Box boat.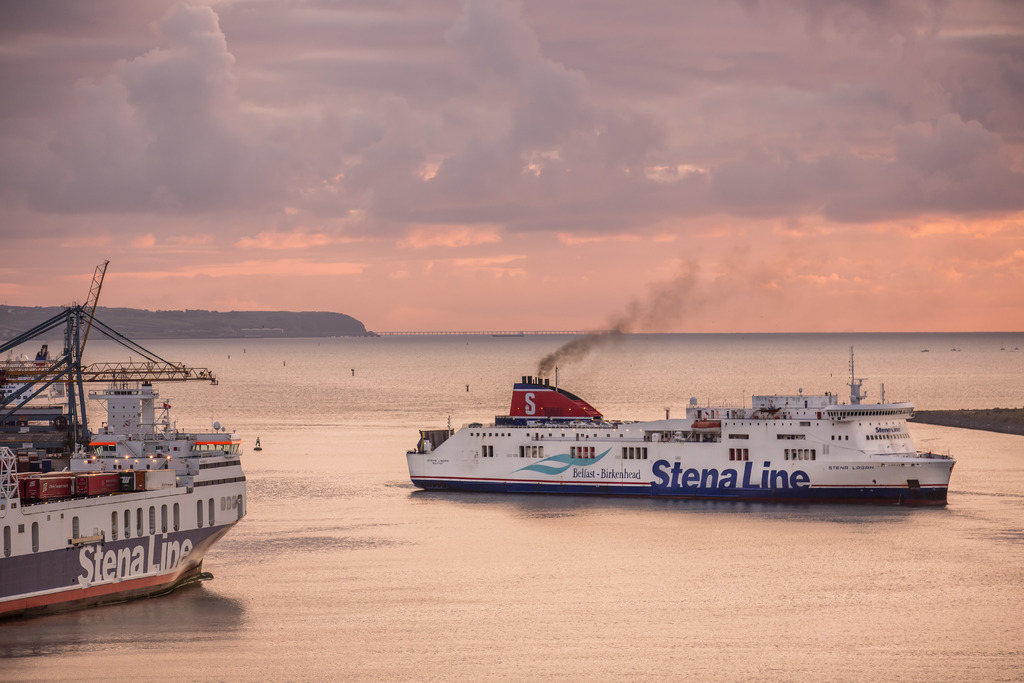
<bbox>404, 333, 956, 509</bbox>.
